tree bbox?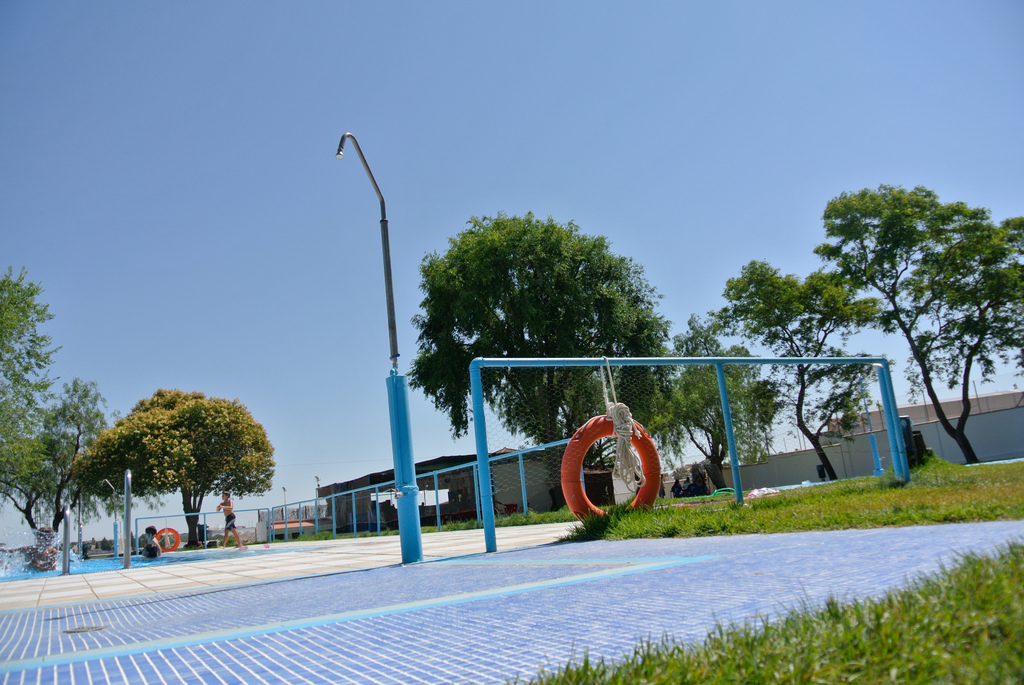
819:162:1023:469
